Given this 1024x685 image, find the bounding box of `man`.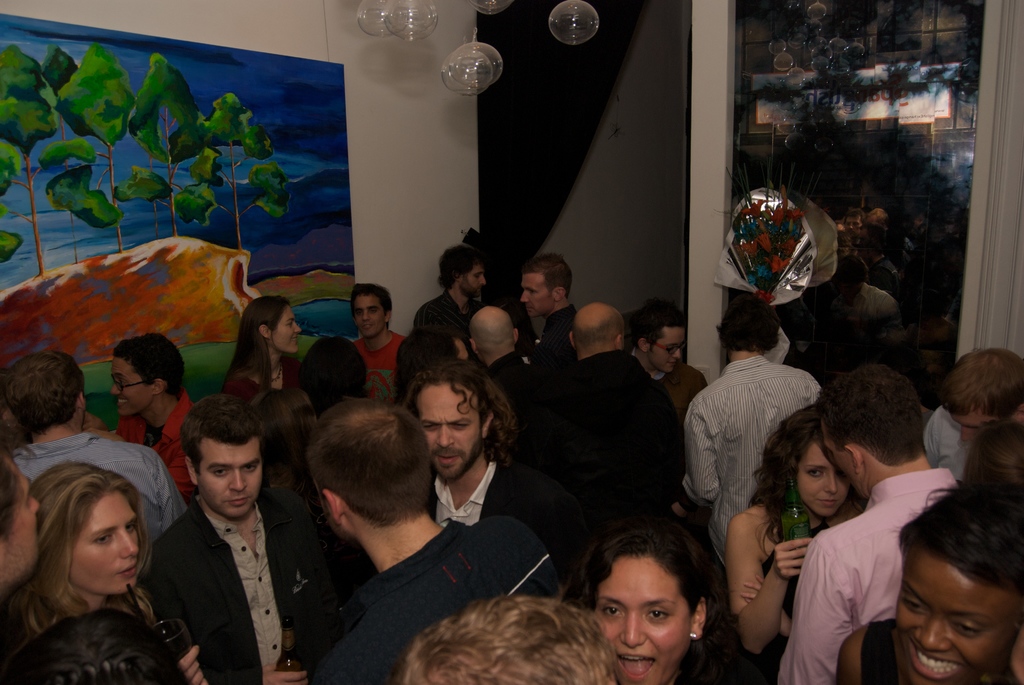
<region>400, 358, 544, 545</region>.
